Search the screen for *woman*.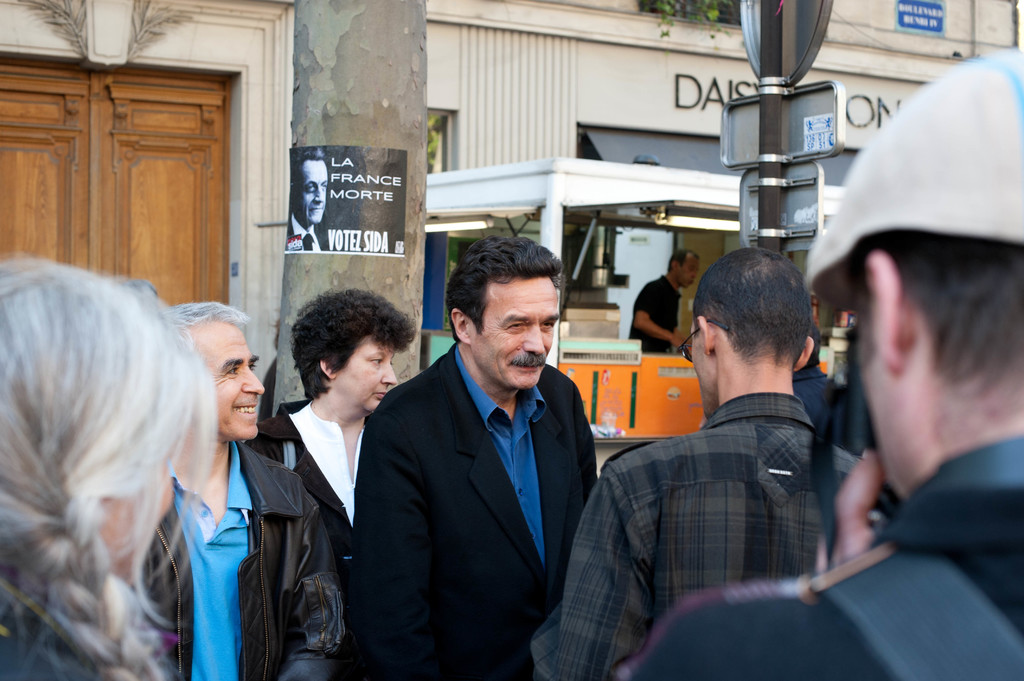
Found at locate(241, 287, 418, 582).
